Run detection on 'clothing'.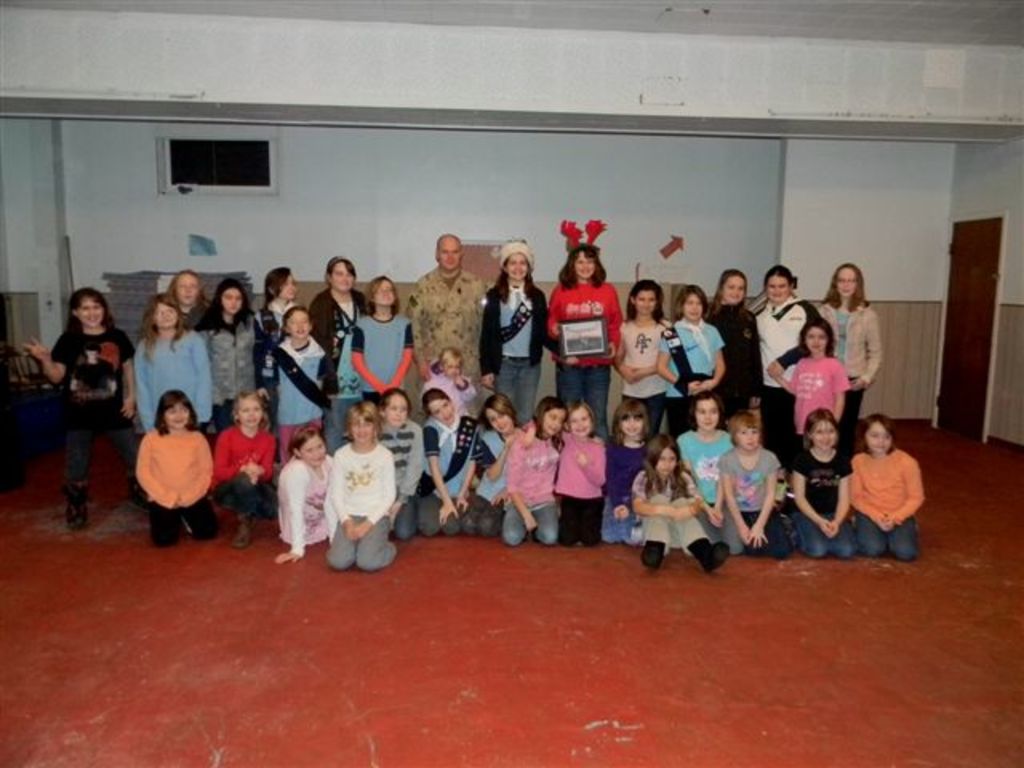
Result: {"x1": 146, "y1": 317, "x2": 211, "y2": 403}.
